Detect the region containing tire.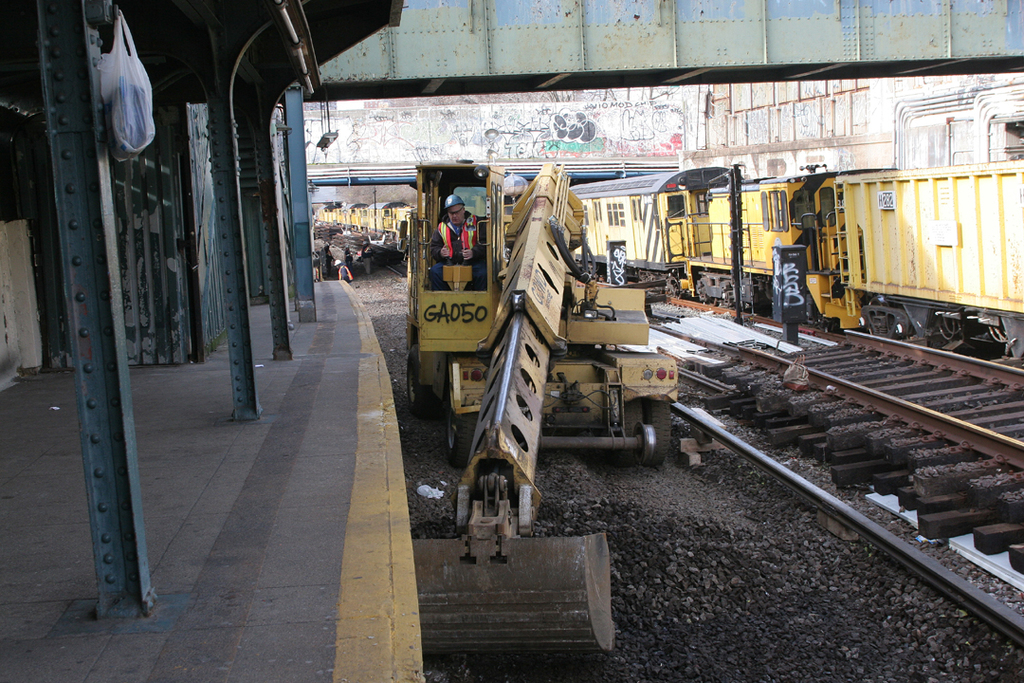
{"x1": 442, "y1": 405, "x2": 482, "y2": 471}.
